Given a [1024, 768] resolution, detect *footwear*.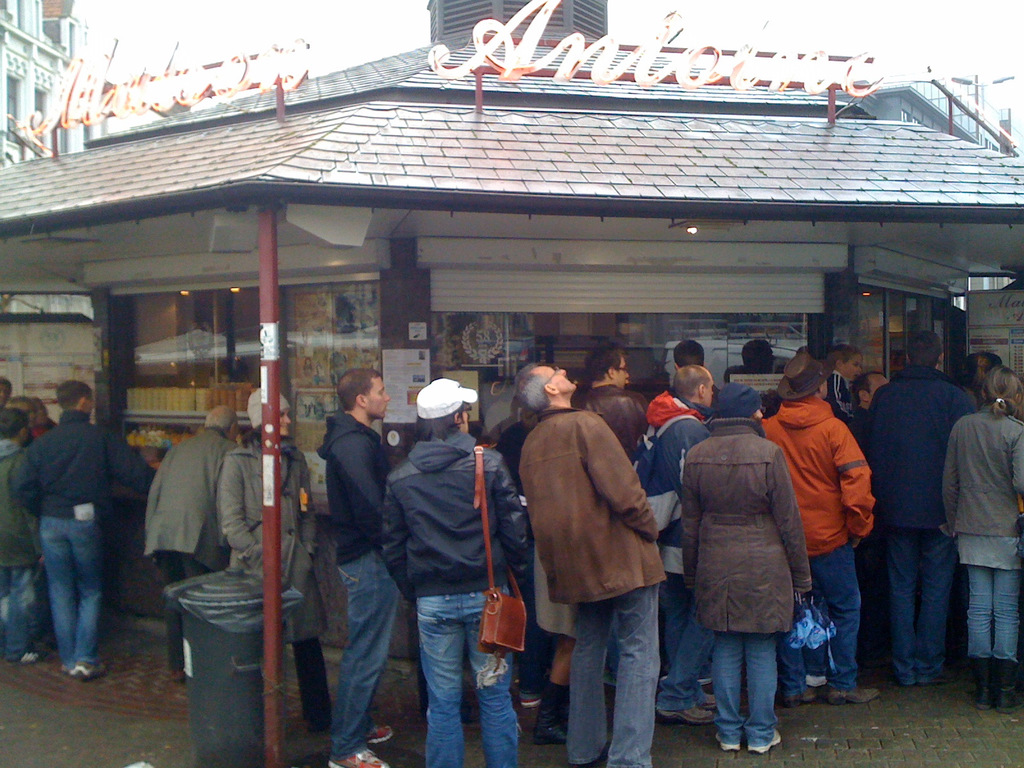
806:678:827:691.
